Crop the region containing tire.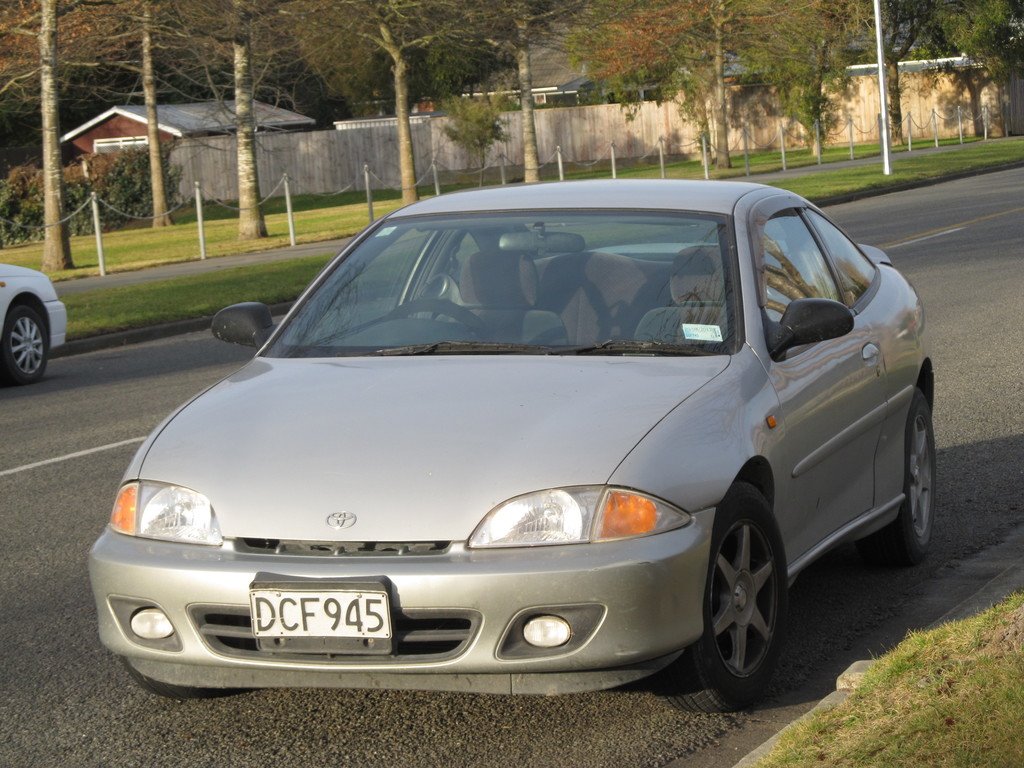
Crop region: left=858, top=387, right=938, bottom=569.
